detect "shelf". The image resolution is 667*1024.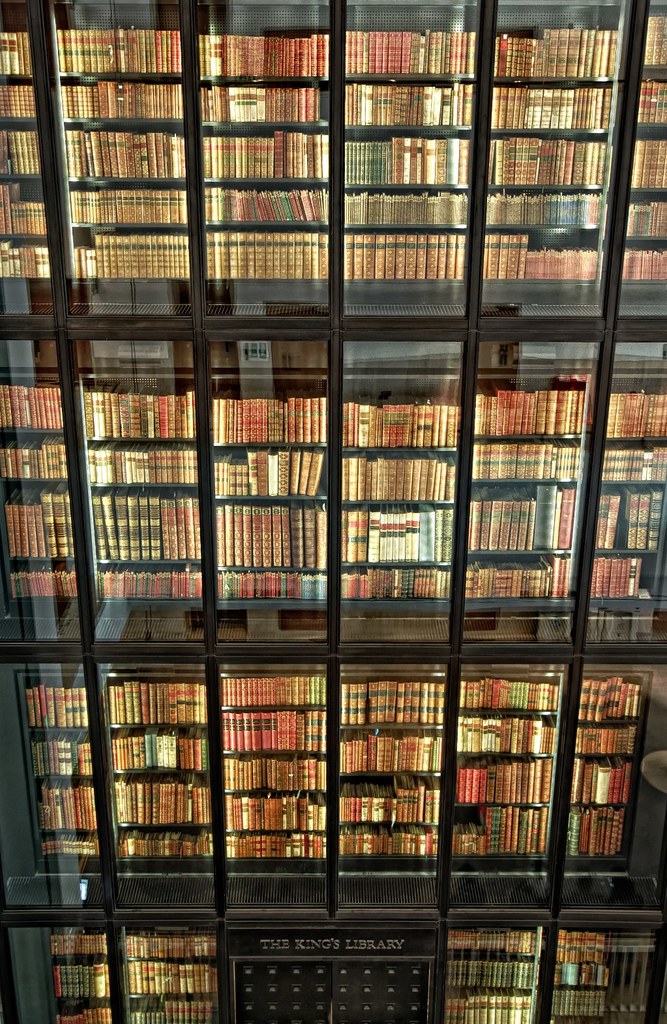
[552, 653, 666, 921].
